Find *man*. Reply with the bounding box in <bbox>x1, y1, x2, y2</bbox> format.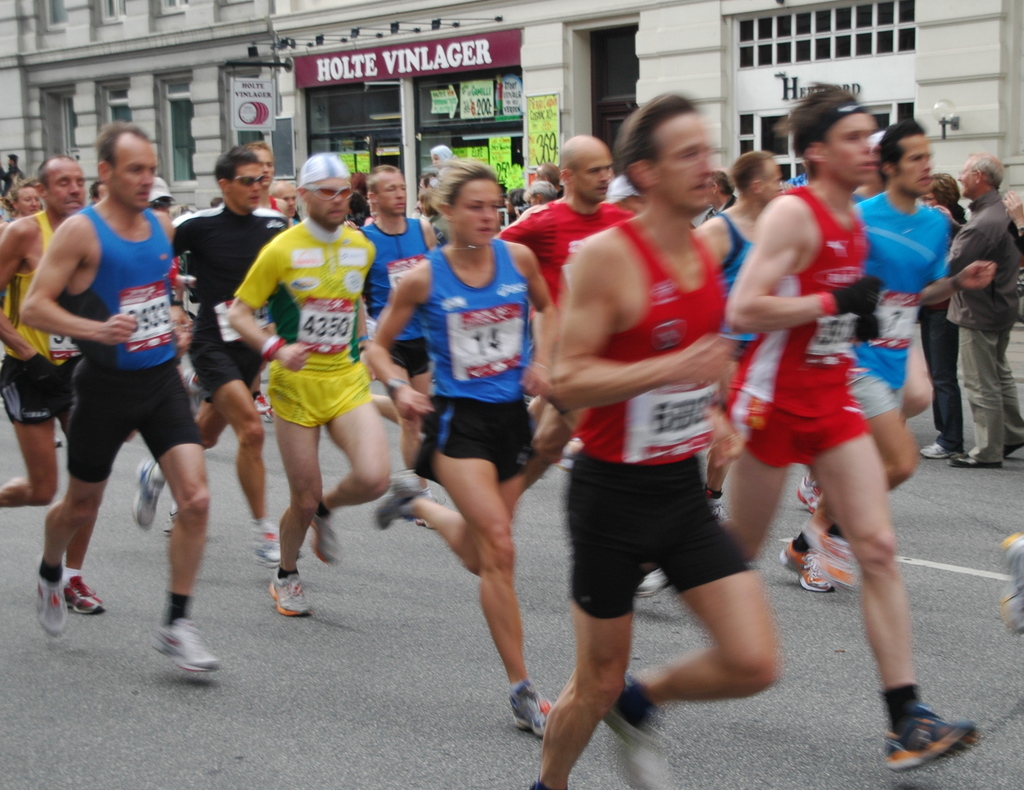
<bbox>778, 125, 1001, 571</bbox>.
